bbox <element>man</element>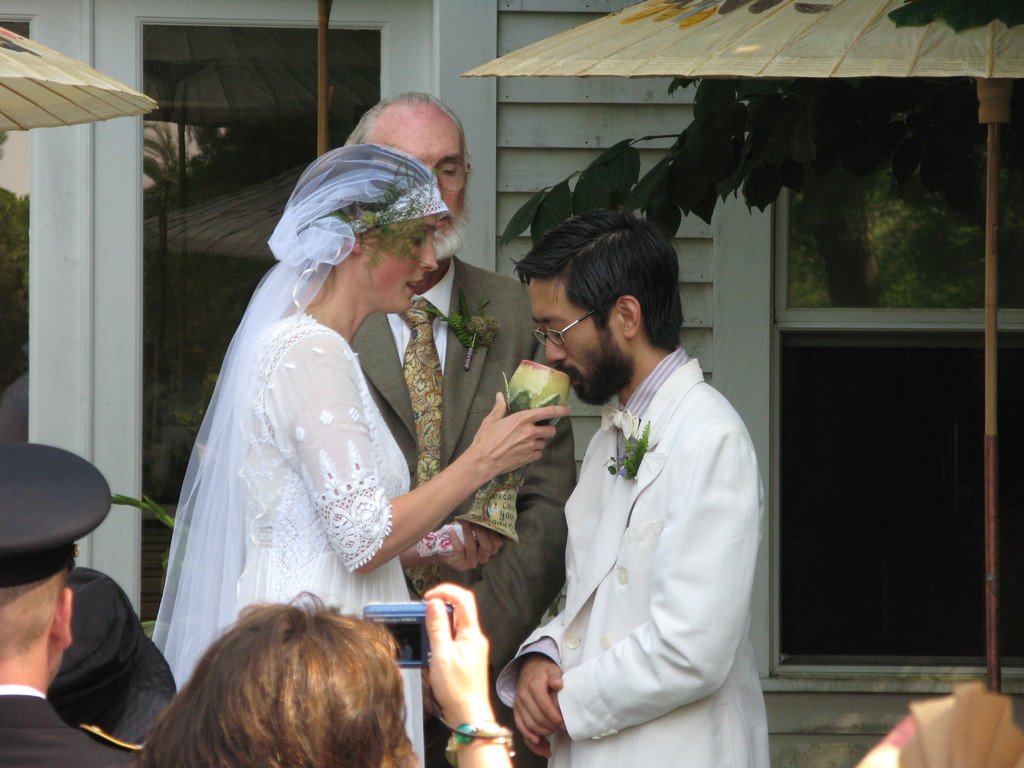
detection(0, 442, 137, 767)
